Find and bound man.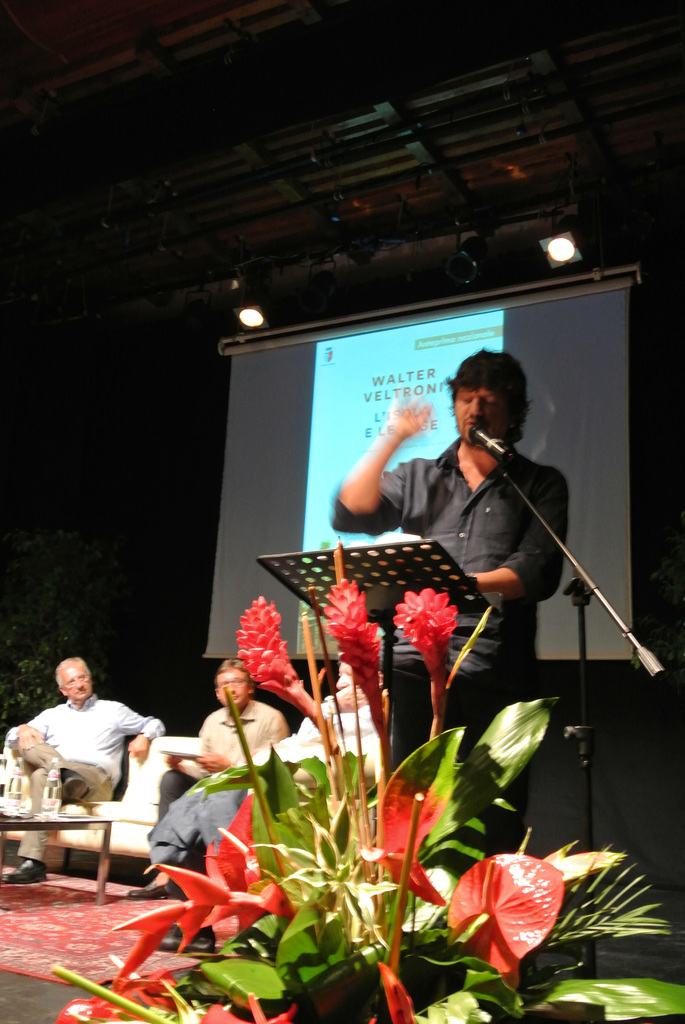
Bound: (331,344,571,853).
